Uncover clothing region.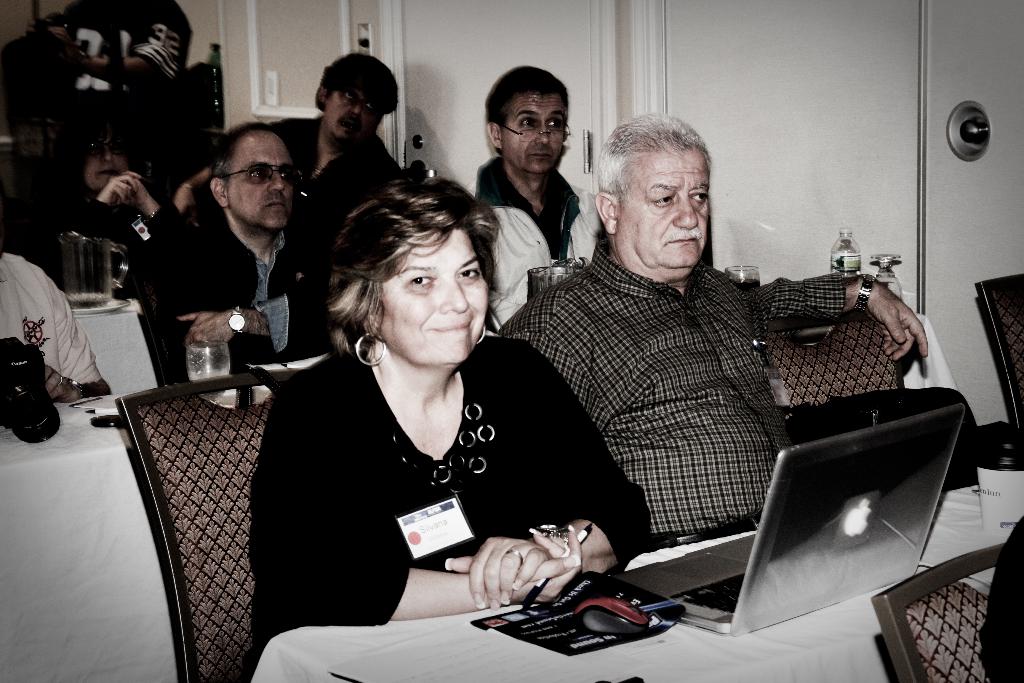
Uncovered: 220, 86, 412, 262.
